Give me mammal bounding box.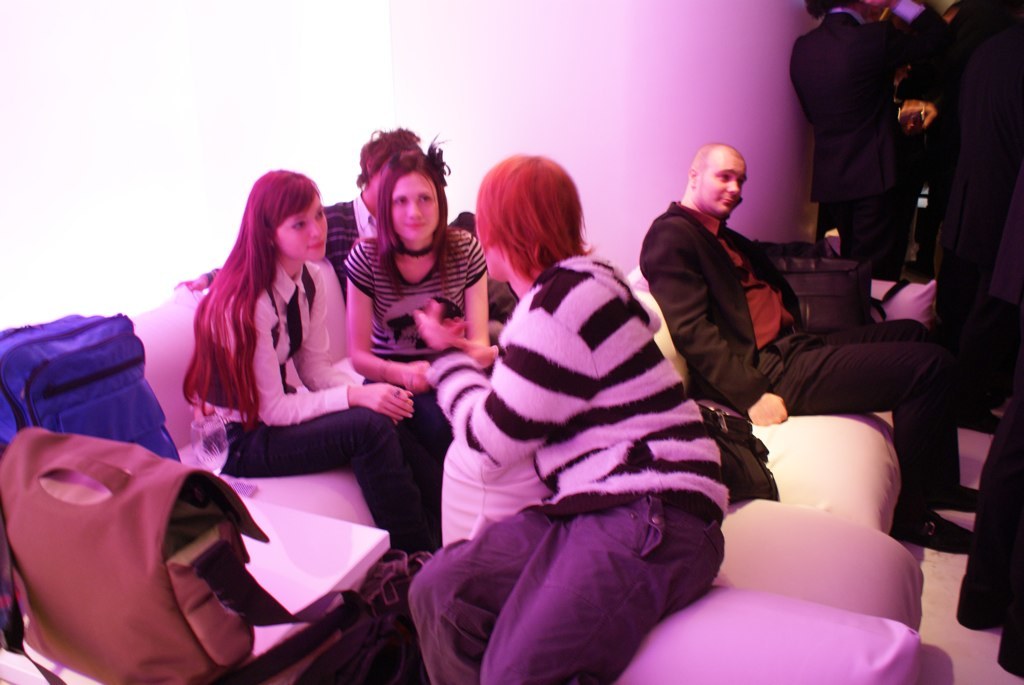
rect(168, 122, 431, 299).
